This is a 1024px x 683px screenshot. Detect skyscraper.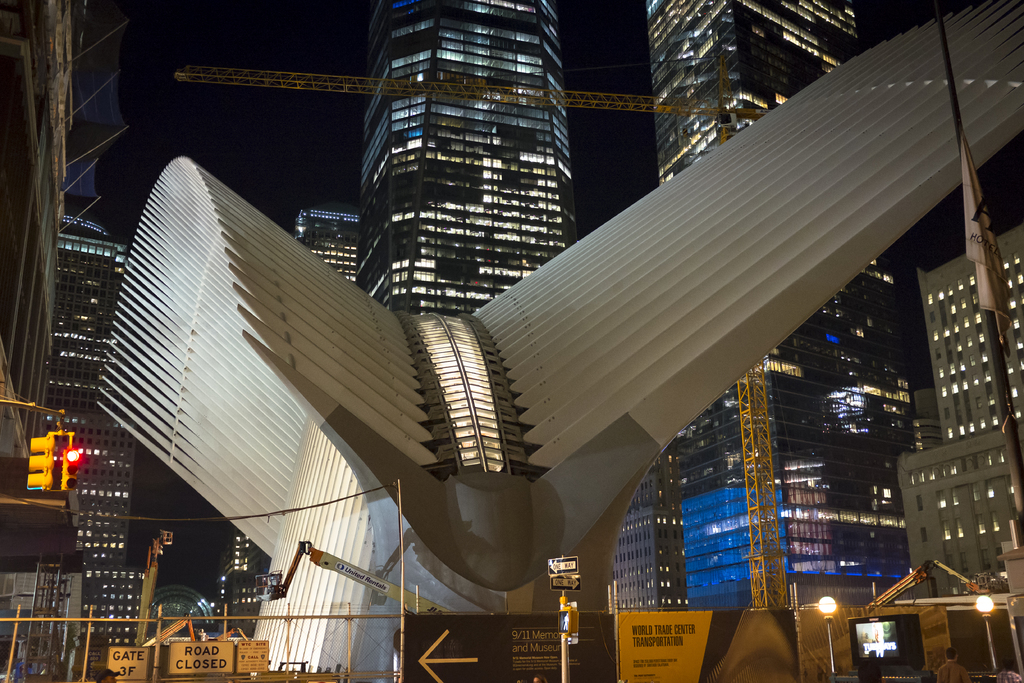
x1=914, y1=214, x2=1023, y2=604.
